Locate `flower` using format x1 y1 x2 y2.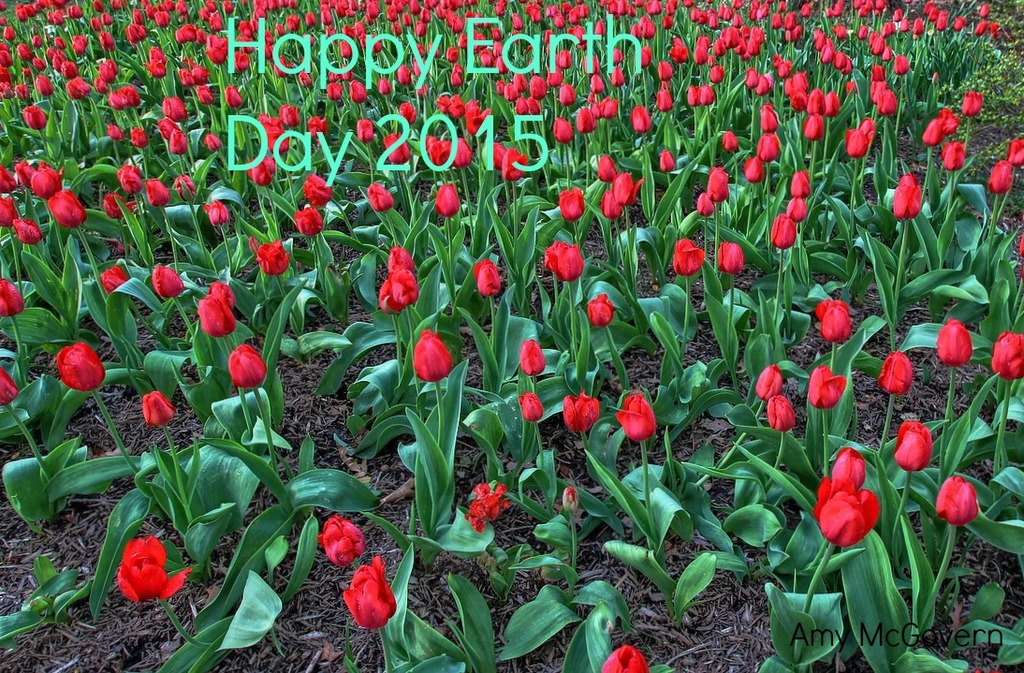
504 150 524 180.
